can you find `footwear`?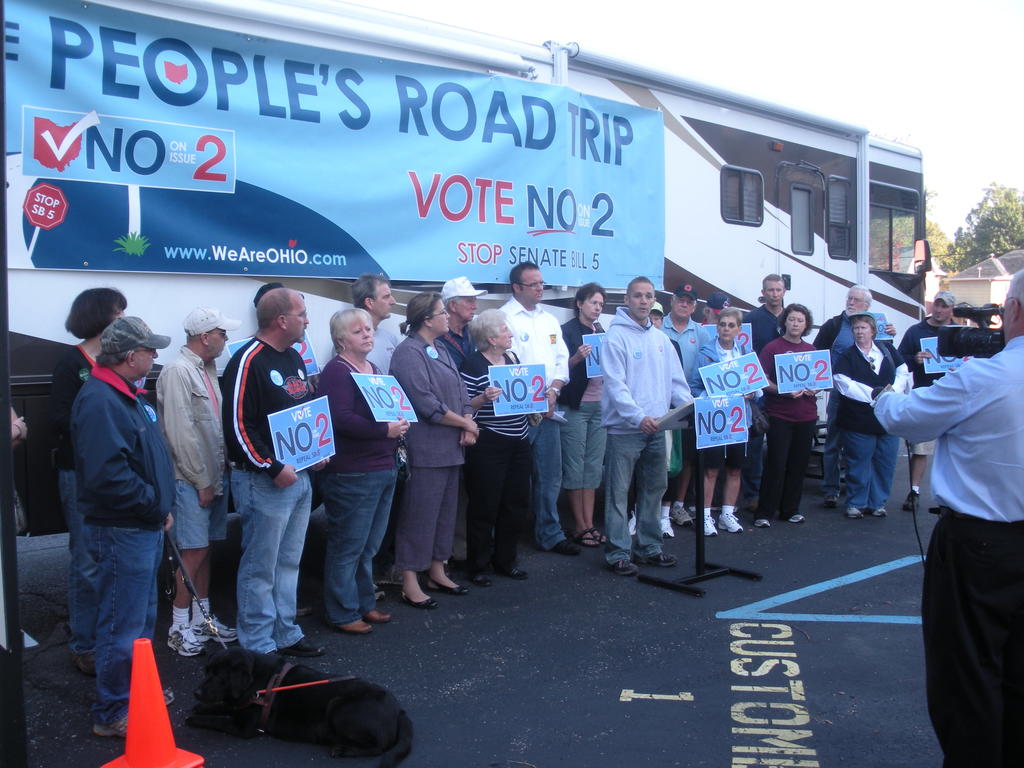
Yes, bounding box: <bbox>662, 511, 675, 536</bbox>.
